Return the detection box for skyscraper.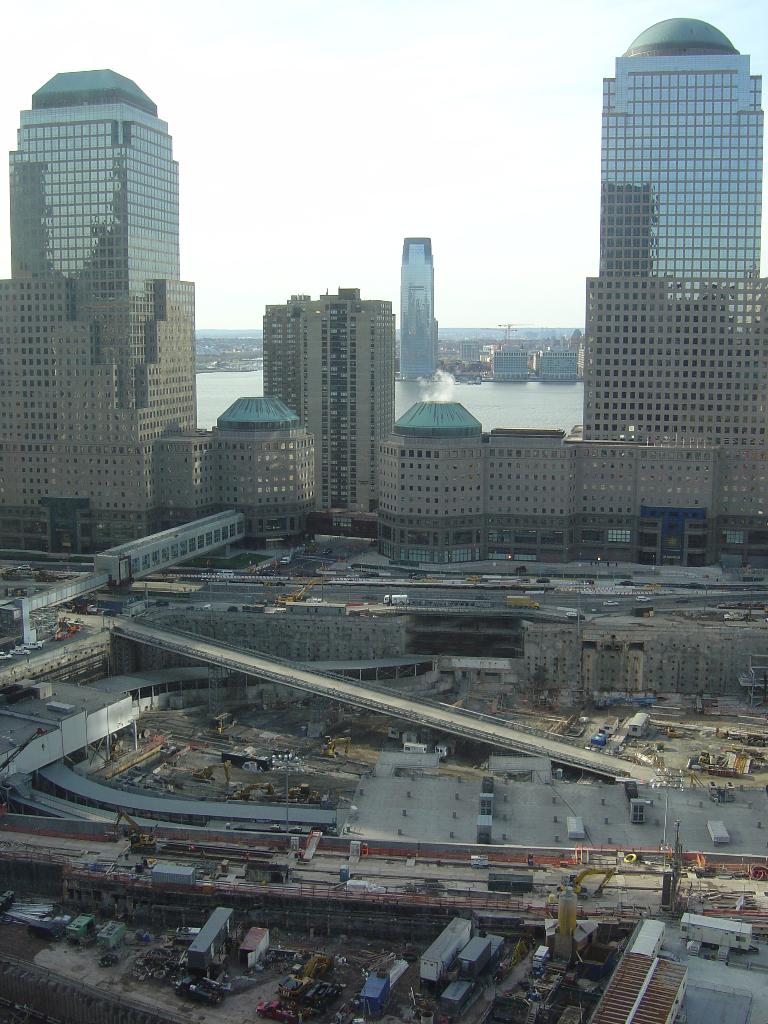
box(580, 20, 767, 442).
